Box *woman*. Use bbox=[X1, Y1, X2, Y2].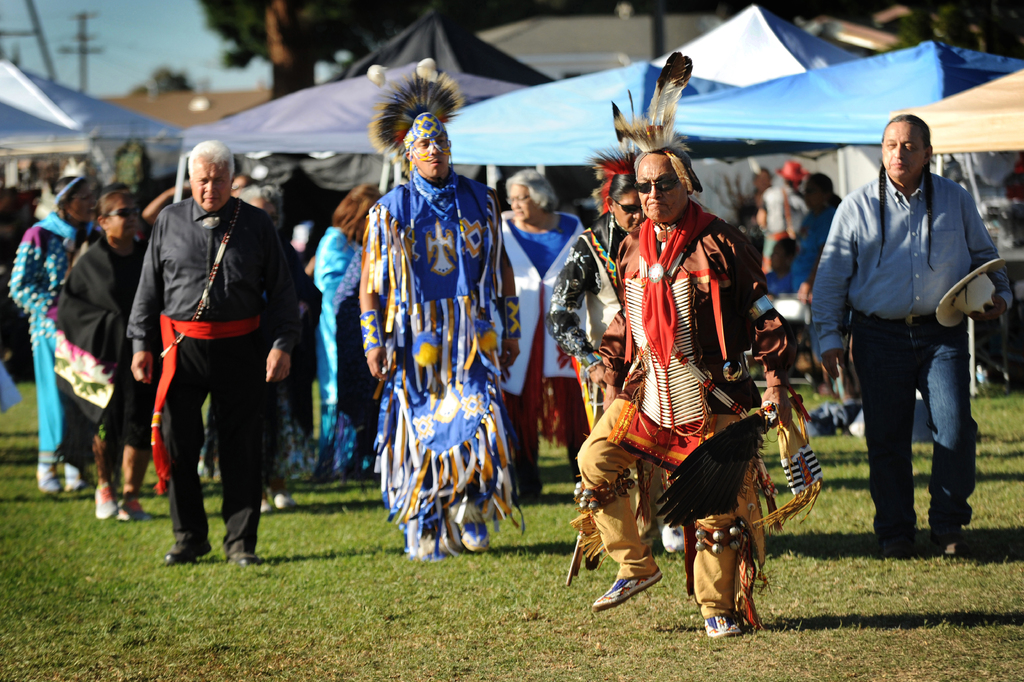
bbox=[57, 188, 159, 523].
